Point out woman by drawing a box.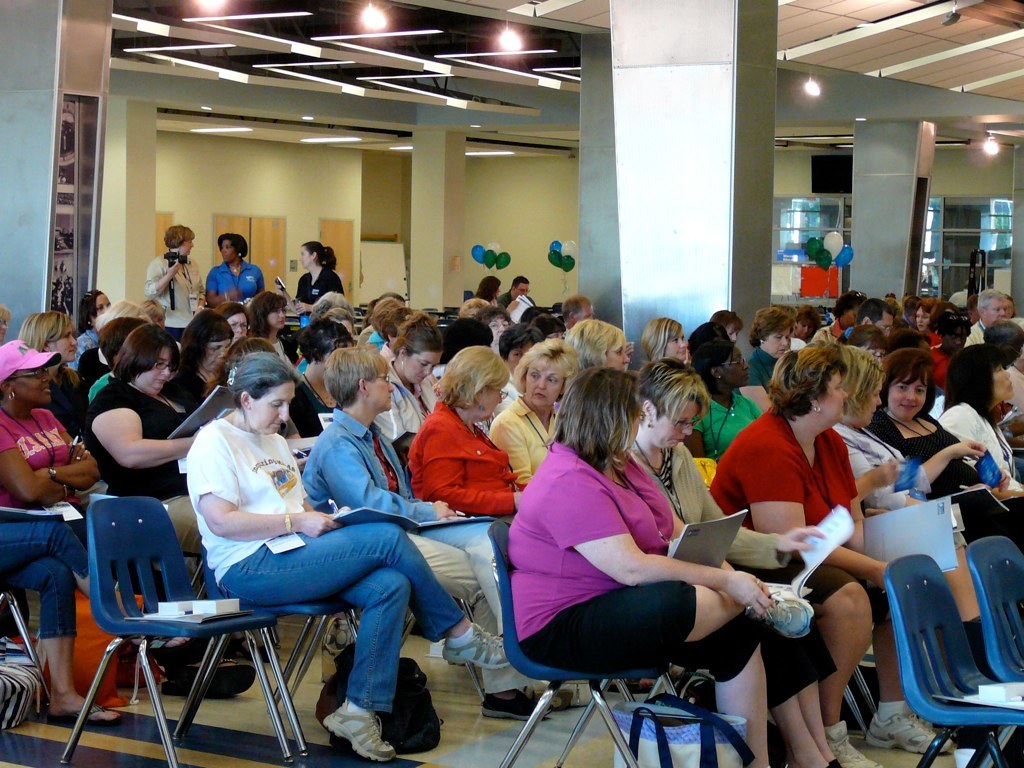
left=77, top=291, right=114, bottom=328.
